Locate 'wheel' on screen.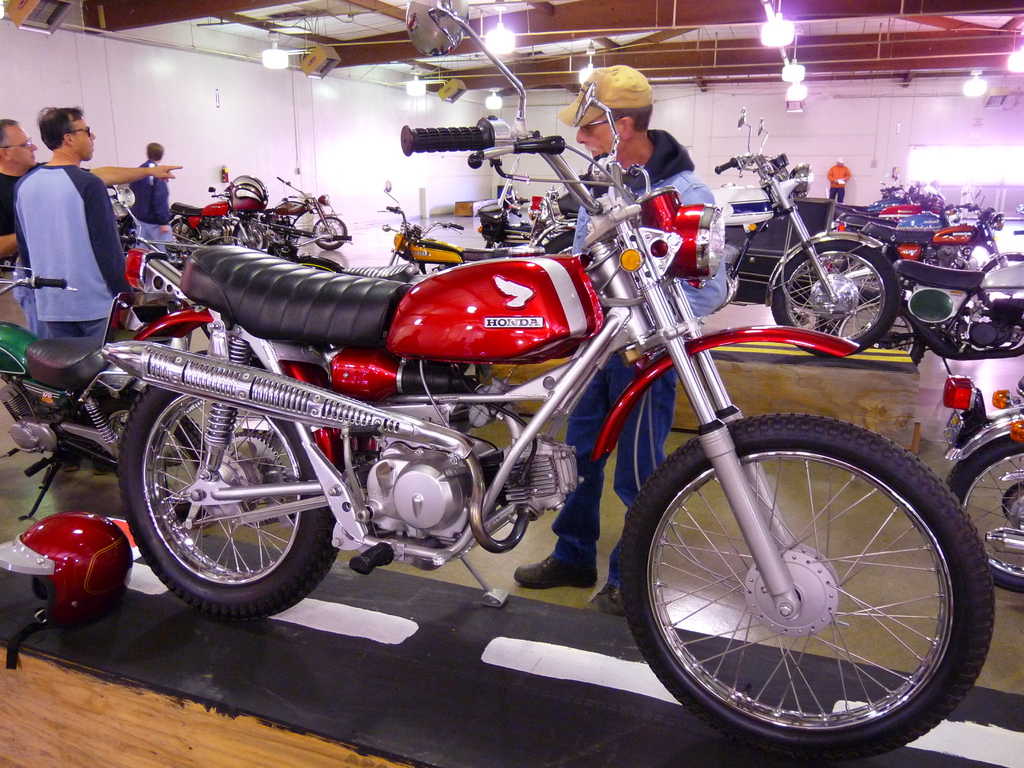
On screen at 282:246:352:286.
